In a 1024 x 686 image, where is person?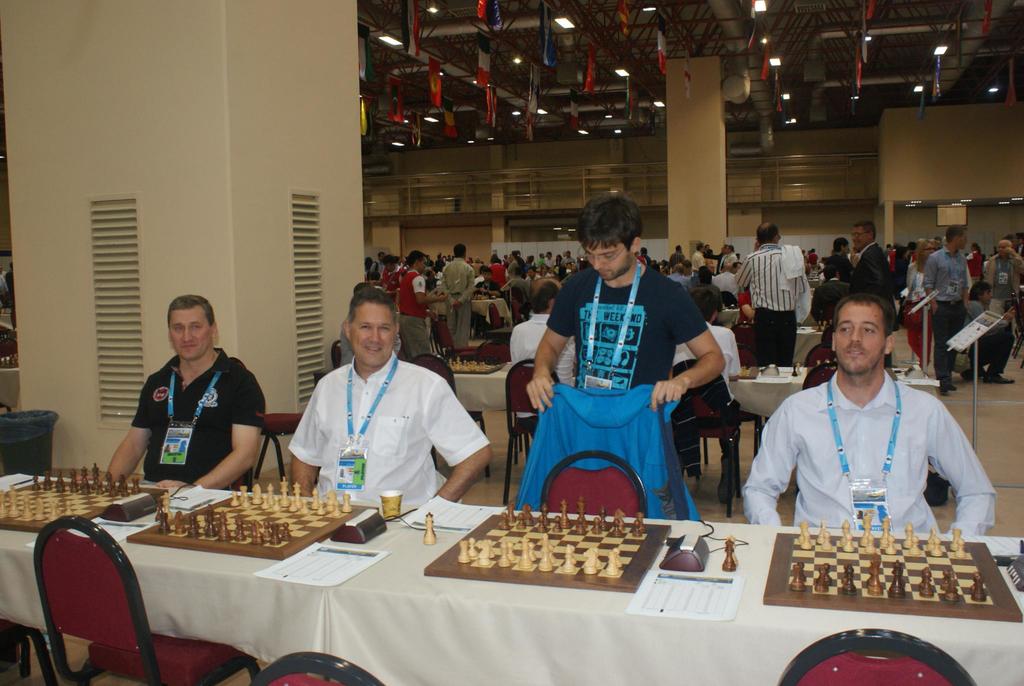
locate(977, 233, 1023, 379).
